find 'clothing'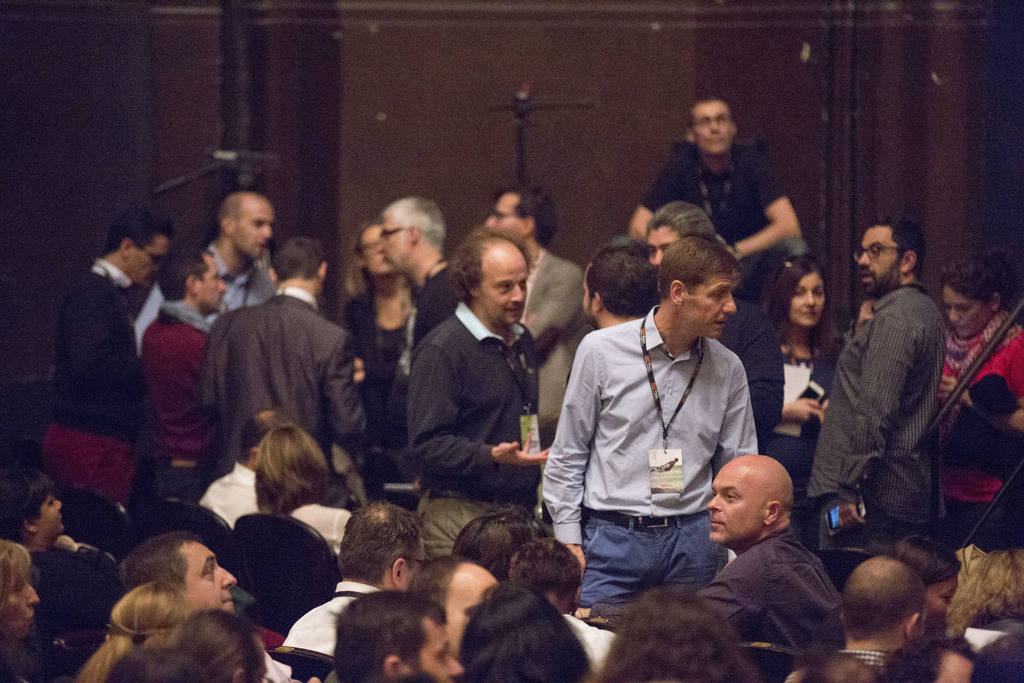
x1=131, y1=239, x2=278, y2=327
